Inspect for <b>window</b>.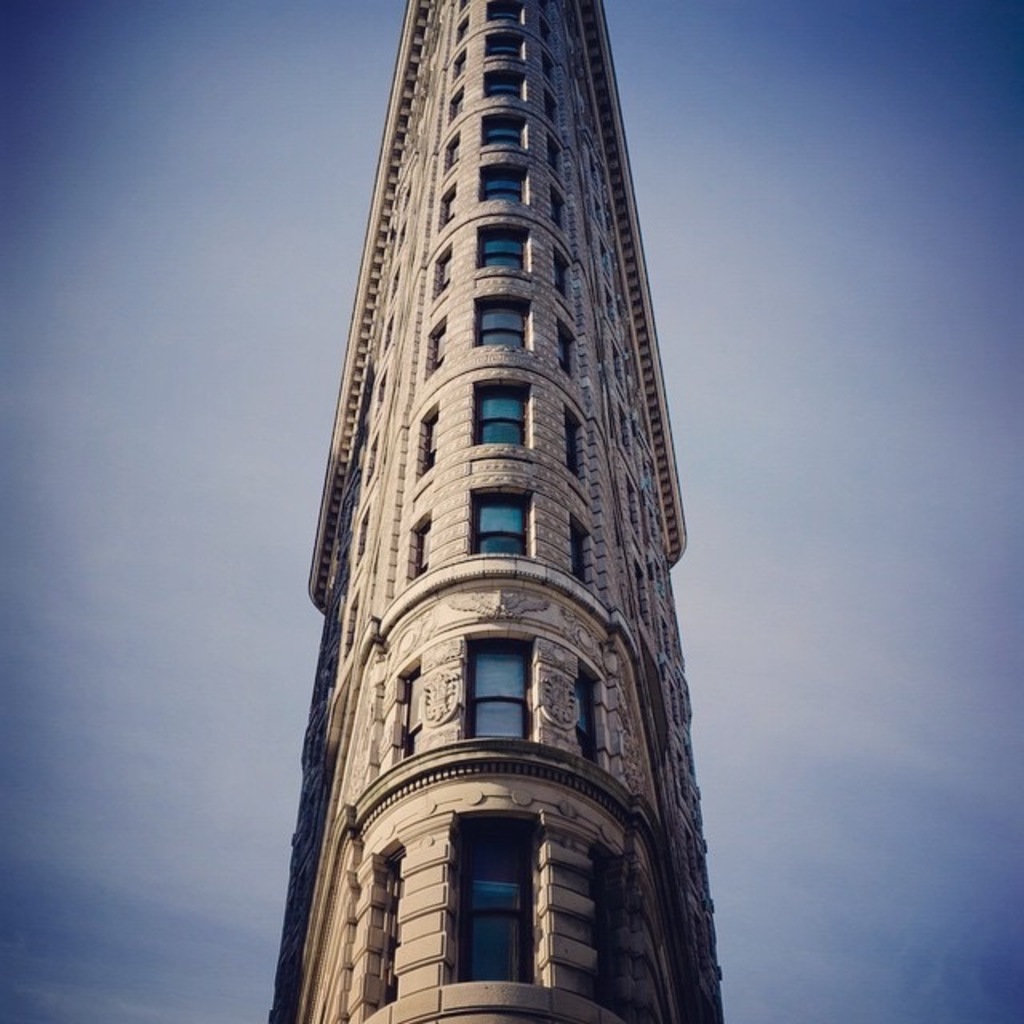
Inspection: Rect(450, 850, 541, 981).
